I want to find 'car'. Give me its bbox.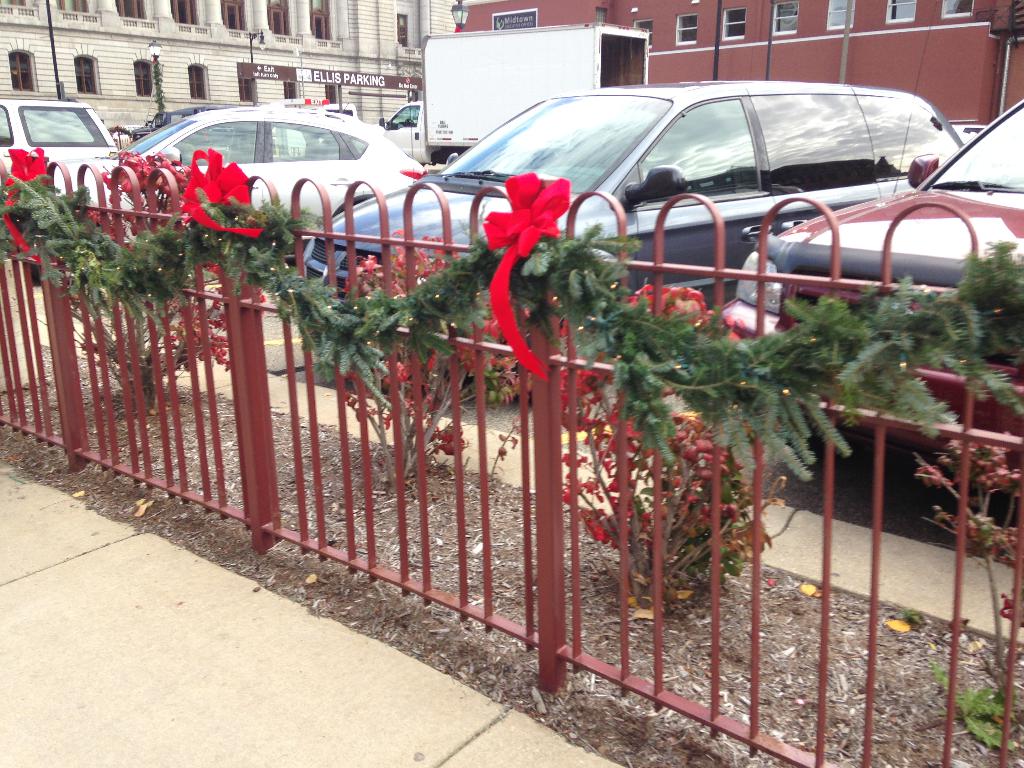
(x1=0, y1=94, x2=127, y2=209).
